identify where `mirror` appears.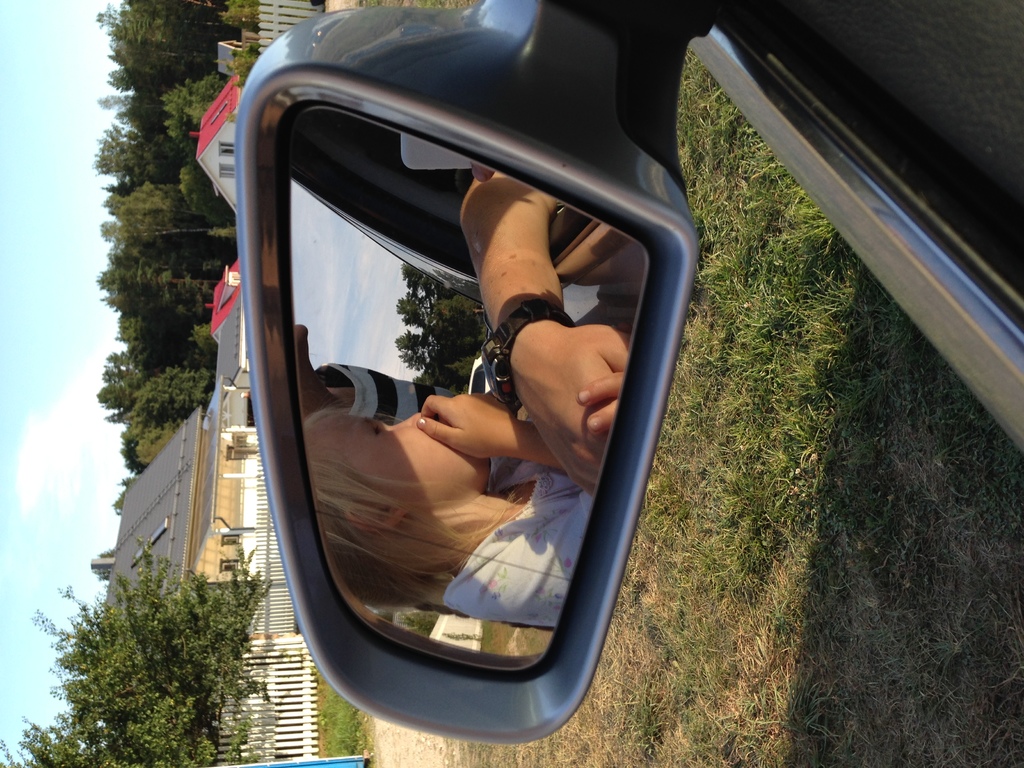
Appears at box=[282, 108, 655, 674].
